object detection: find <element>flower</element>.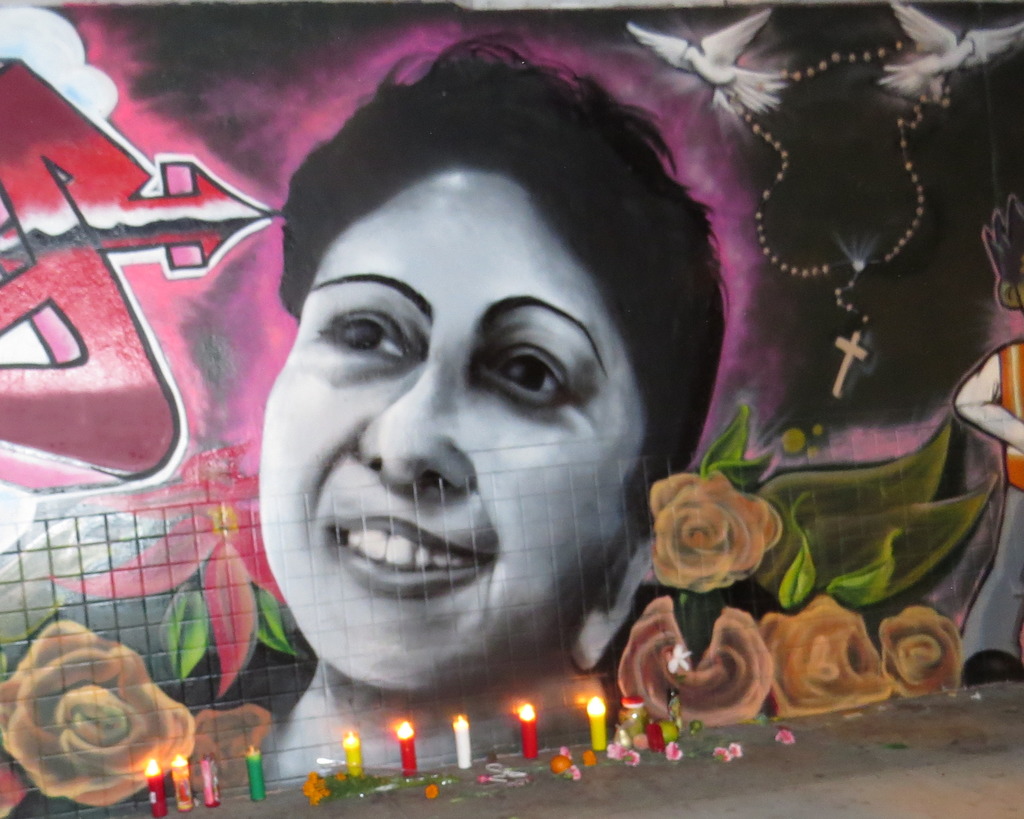
bbox(638, 463, 781, 609).
